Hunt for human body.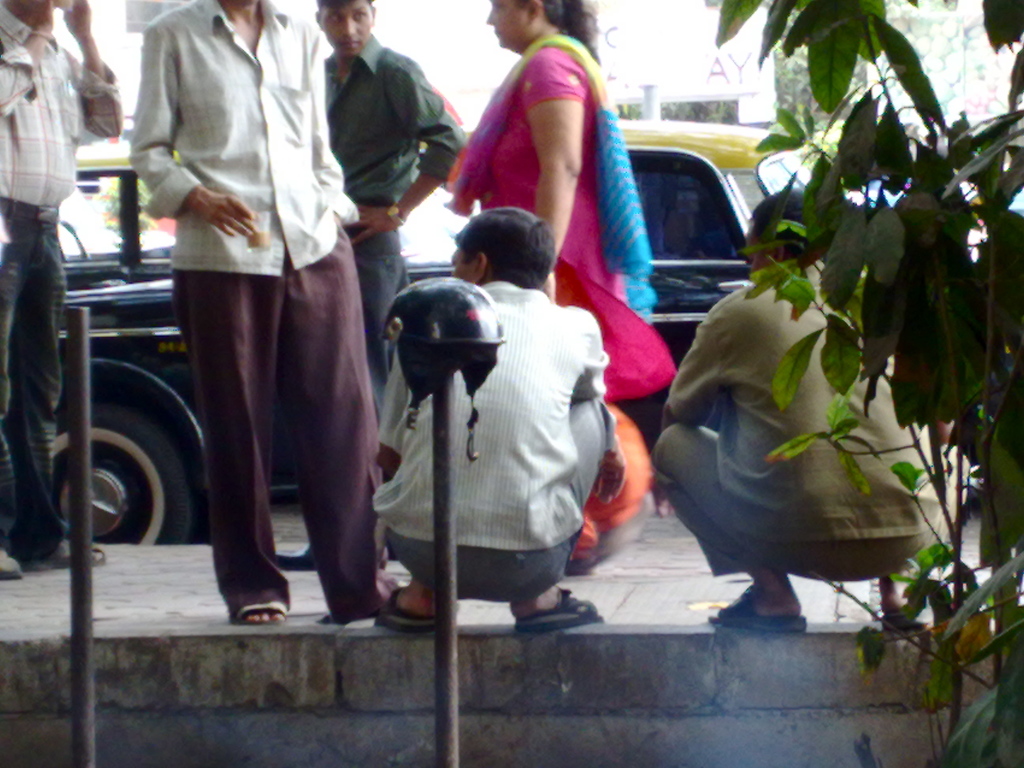
Hunted down at (left=348, top=196, right=646, bottom=630).
